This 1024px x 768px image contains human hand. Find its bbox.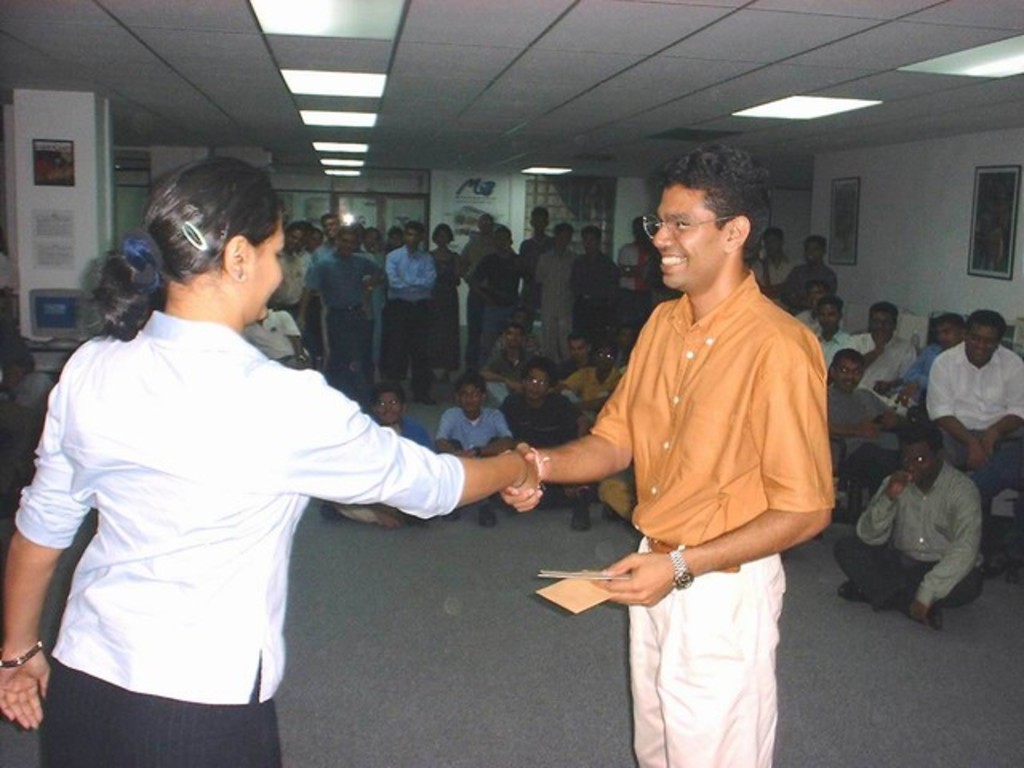
Rect(979, 429, 1000, 459).
